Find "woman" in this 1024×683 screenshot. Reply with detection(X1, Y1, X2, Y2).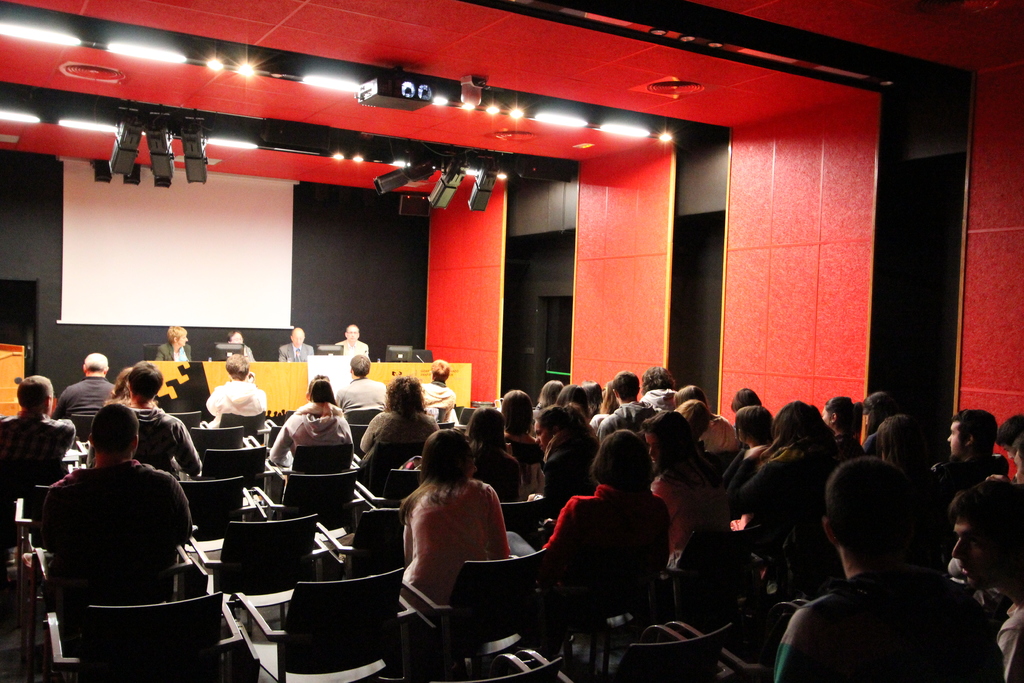
detection(639, 416, 729, 554).
